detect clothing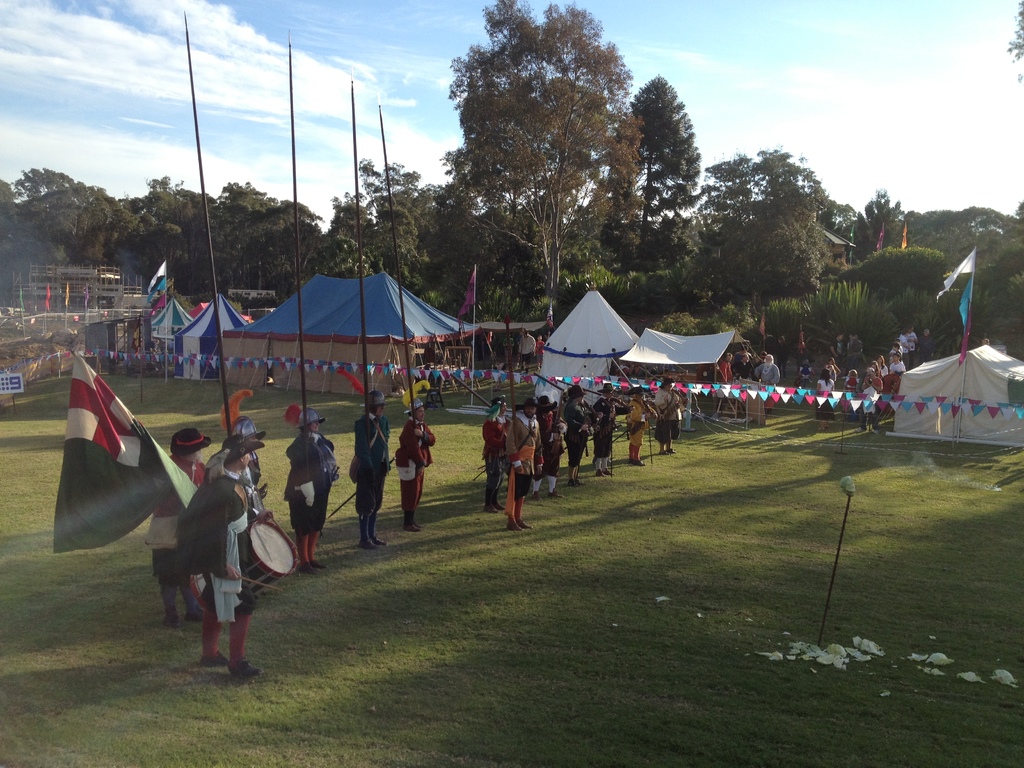
box(810, 376, 836, 426)
